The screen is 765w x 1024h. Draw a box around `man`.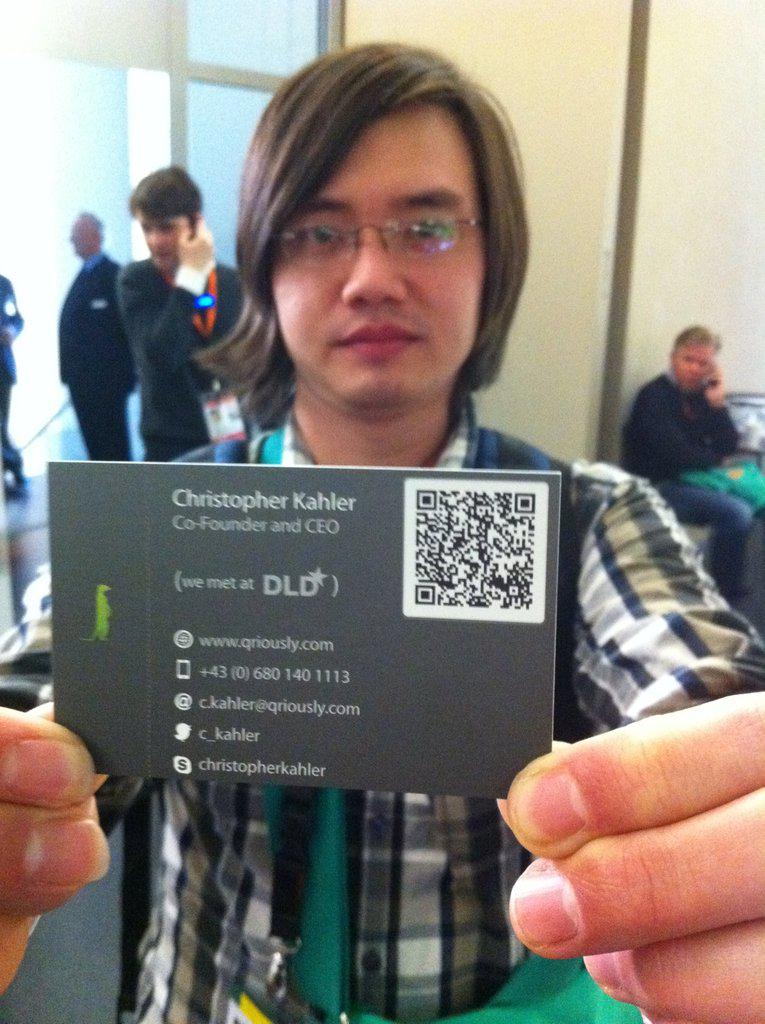
detection(113, 173, 262, 466).
